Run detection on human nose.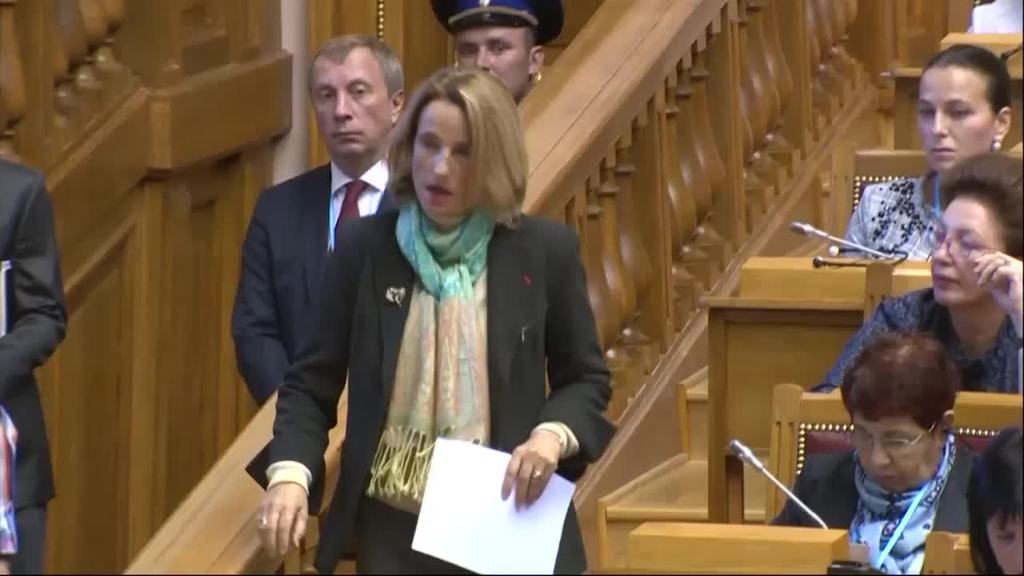
Result: 430, 142, 450, 175.
